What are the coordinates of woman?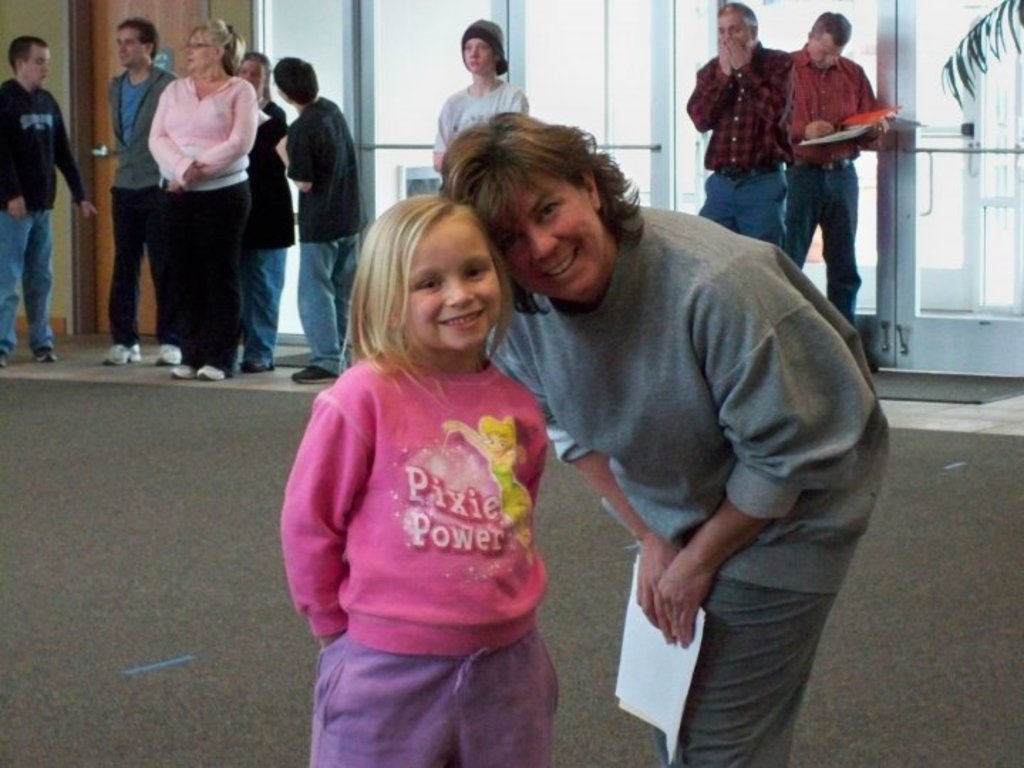
{"left": 229, "top": 48, "right": 296, "bottom": 374}.
